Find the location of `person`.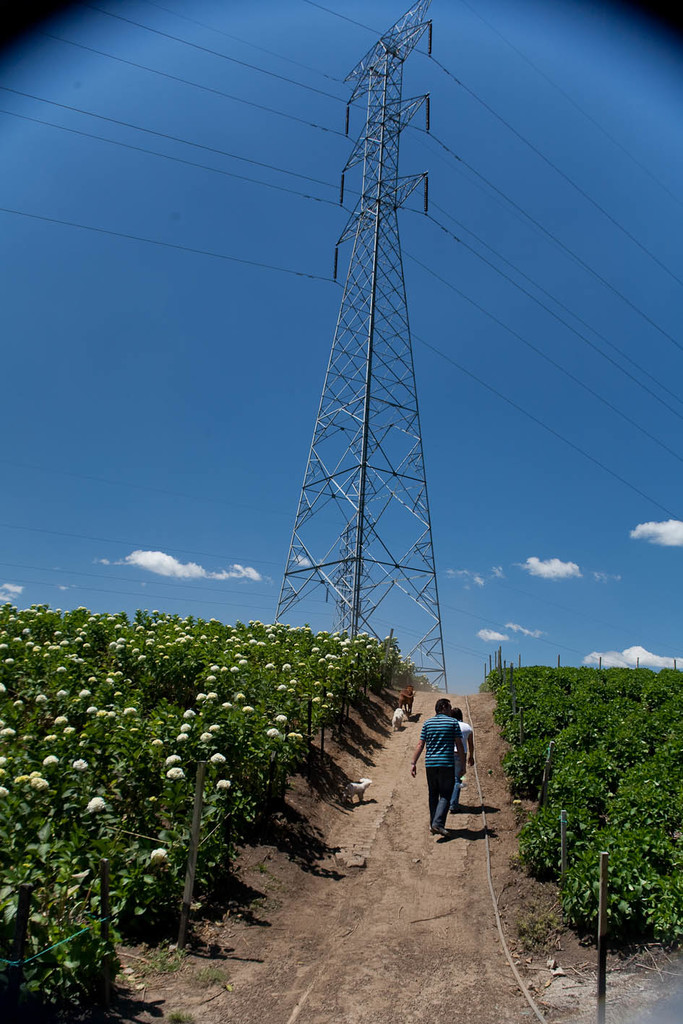
Location: (442,708,481,810).
